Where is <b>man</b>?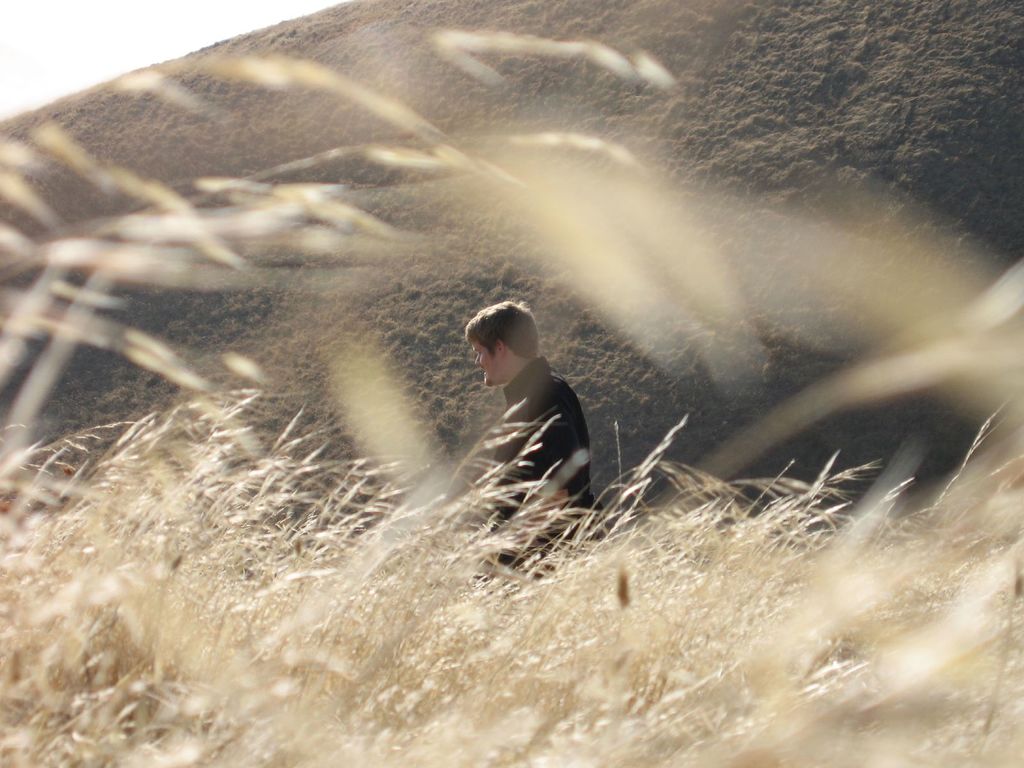
box=[449, 291, 598, 580].
